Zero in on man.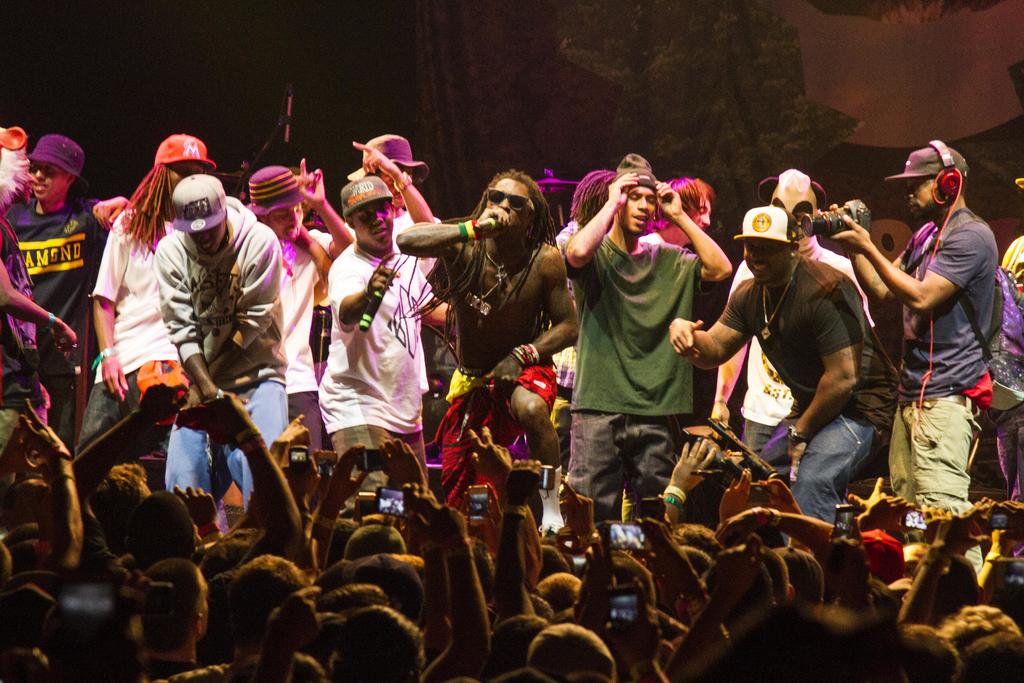
Zeroed in: (left=666, top=209, right=898, bottom=516).
